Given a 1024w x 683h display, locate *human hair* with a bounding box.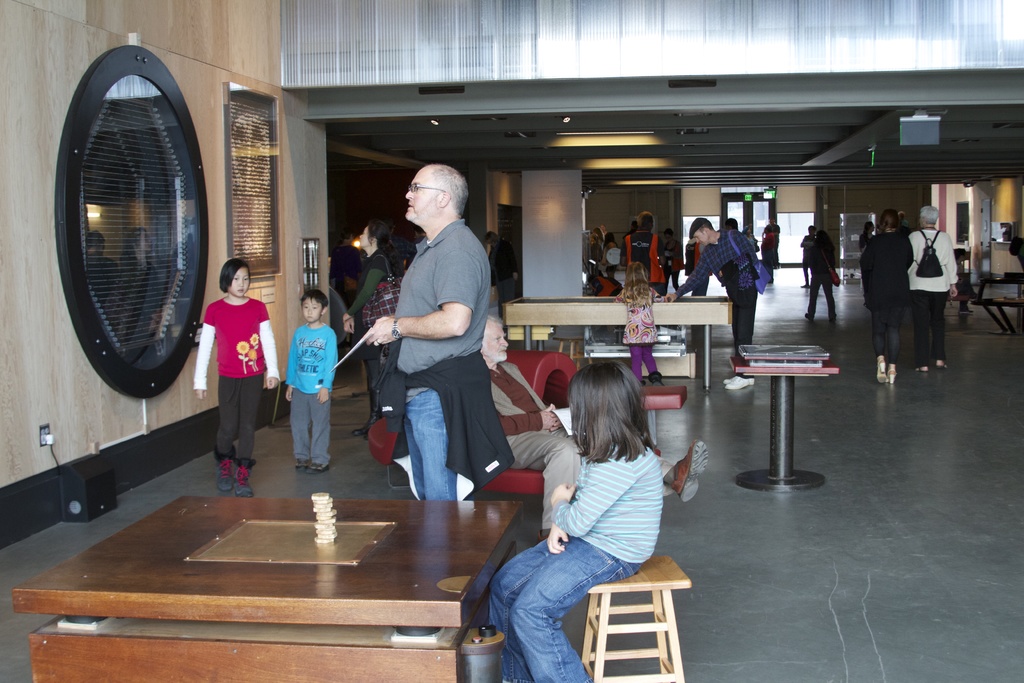
Located: [left=220, top=260, right=250, bottom=293].
